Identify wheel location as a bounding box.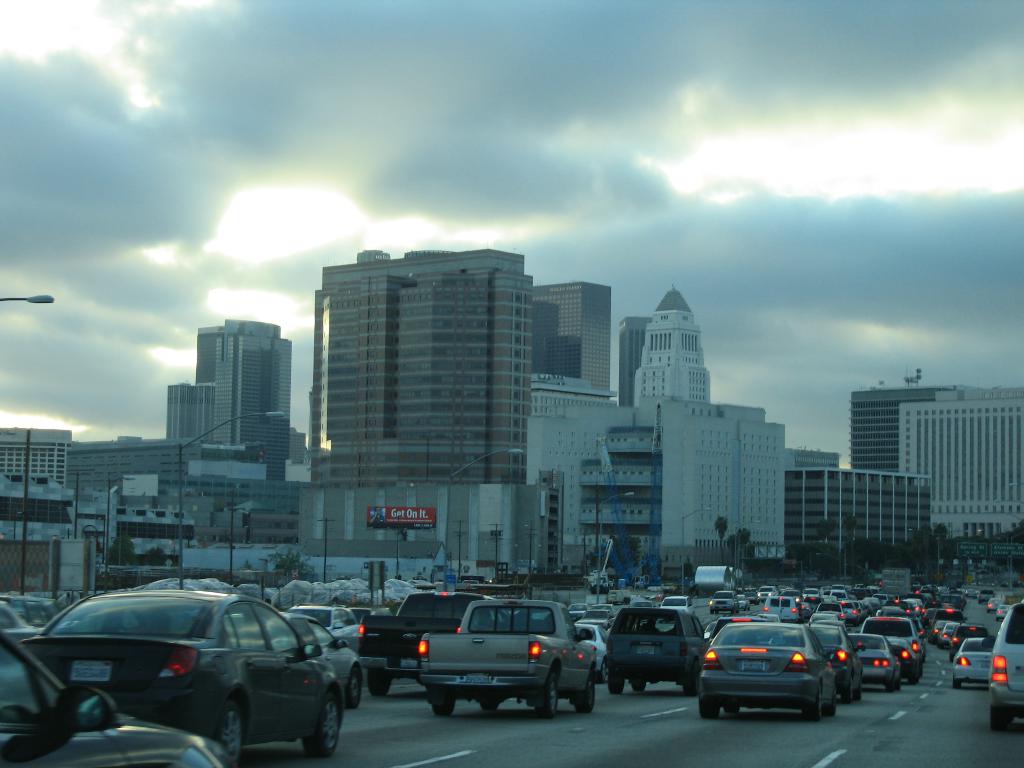
select_region(895, 676, 902, 691).
